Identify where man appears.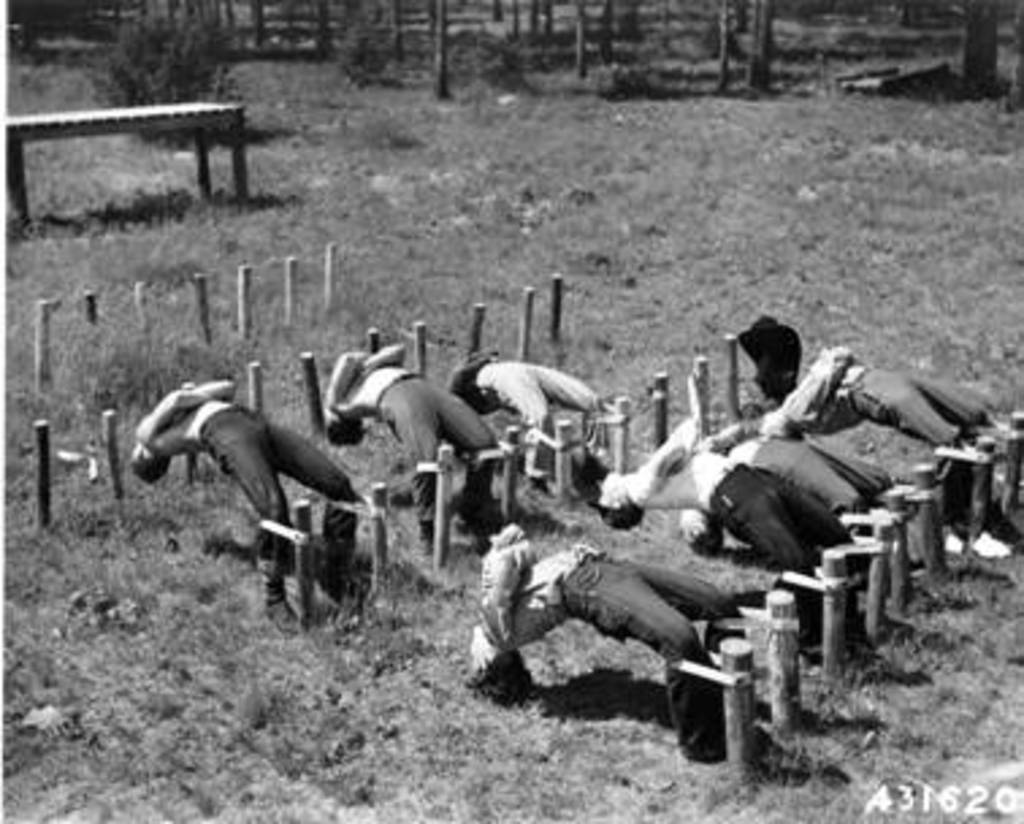
Appears at [320, 339, 498, 558].
